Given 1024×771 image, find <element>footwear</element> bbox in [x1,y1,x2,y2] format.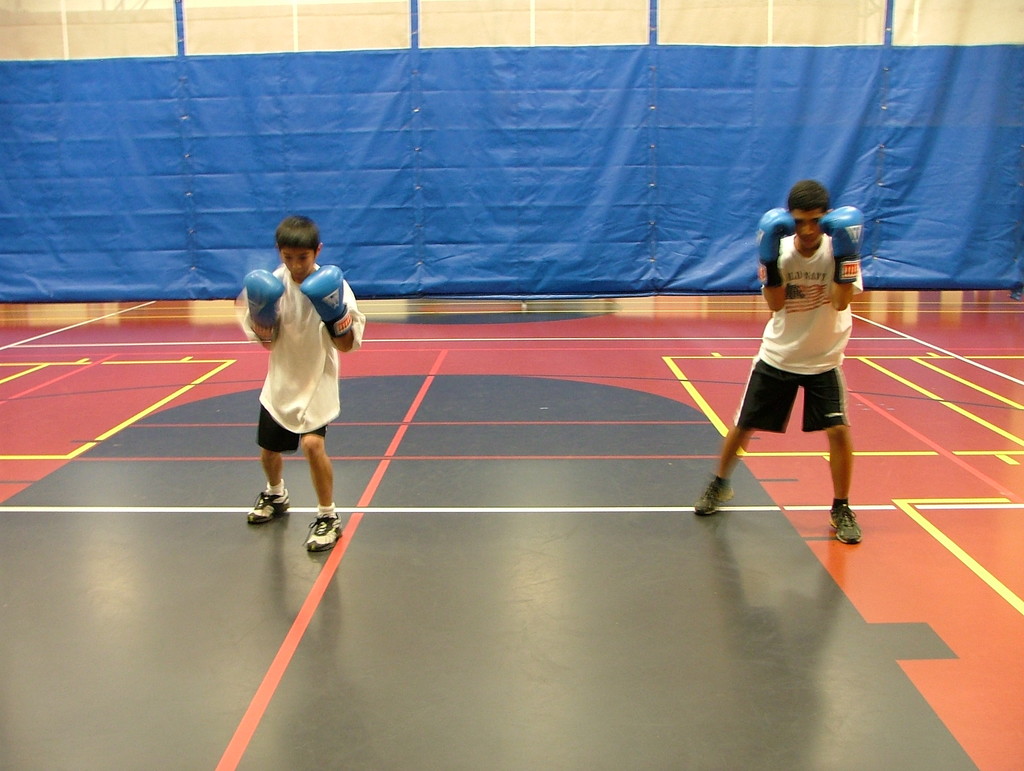
[249,487,292,523].
